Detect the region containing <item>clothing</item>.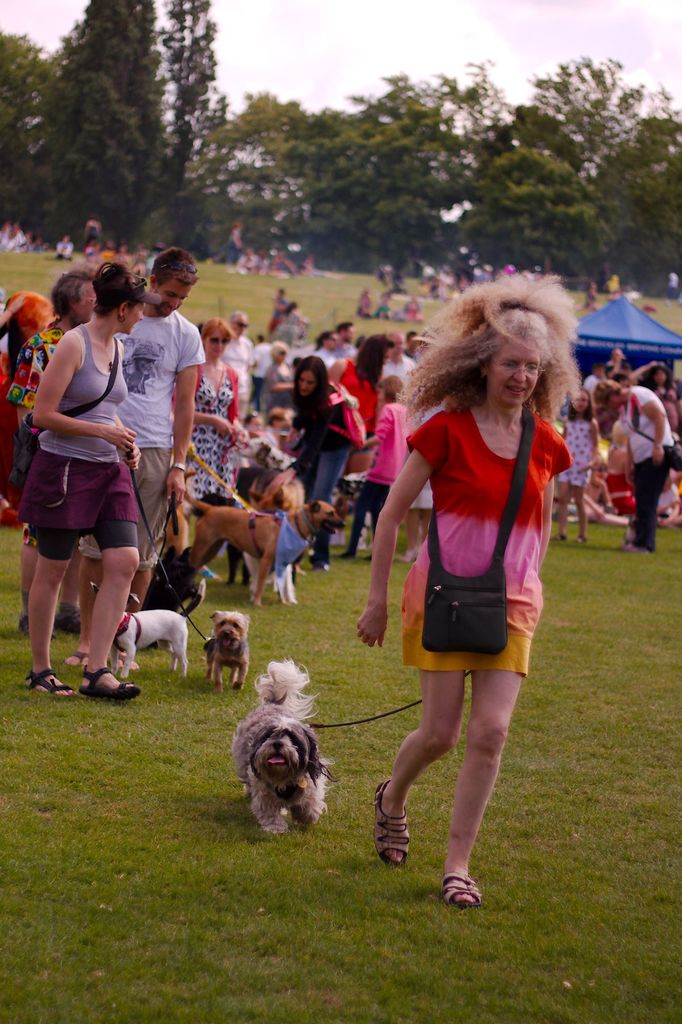
pyautogui.locateOnScreen(626, 379, 668, 552).
